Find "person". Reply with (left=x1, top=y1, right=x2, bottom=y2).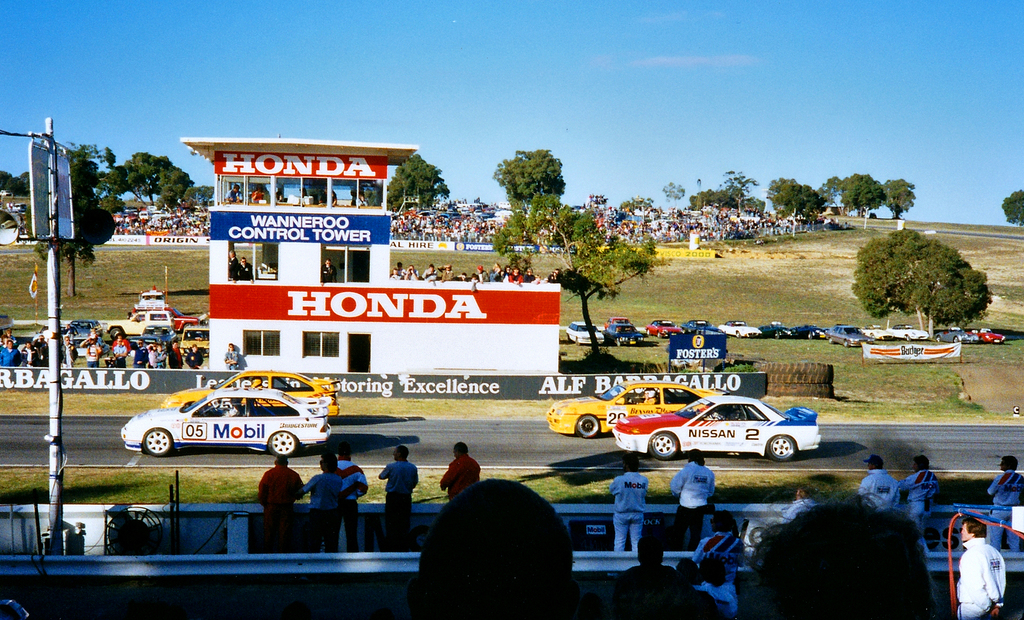
(left=134, top=341, right=146, bottom=371).
